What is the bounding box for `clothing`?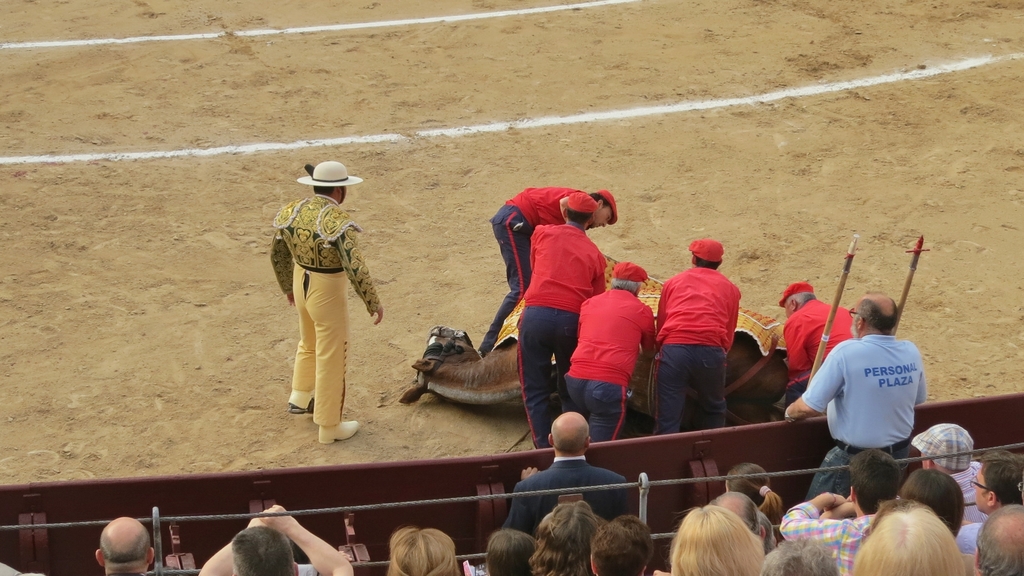
box(650, 261, 744, 351).
